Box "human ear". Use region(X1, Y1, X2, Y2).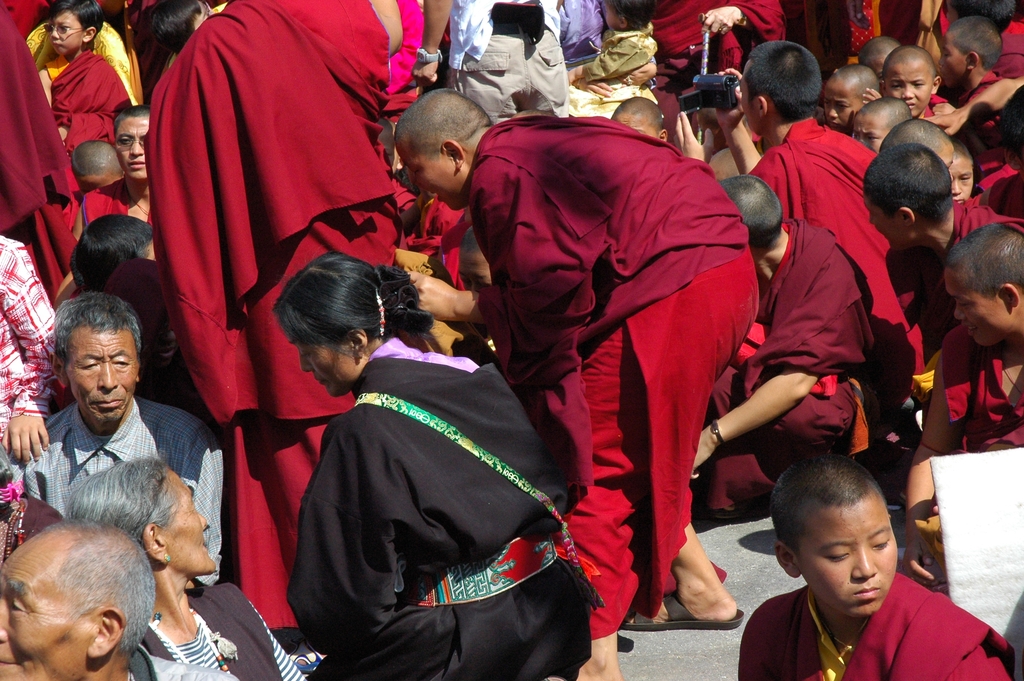
region(86, 608, 127, 657).
